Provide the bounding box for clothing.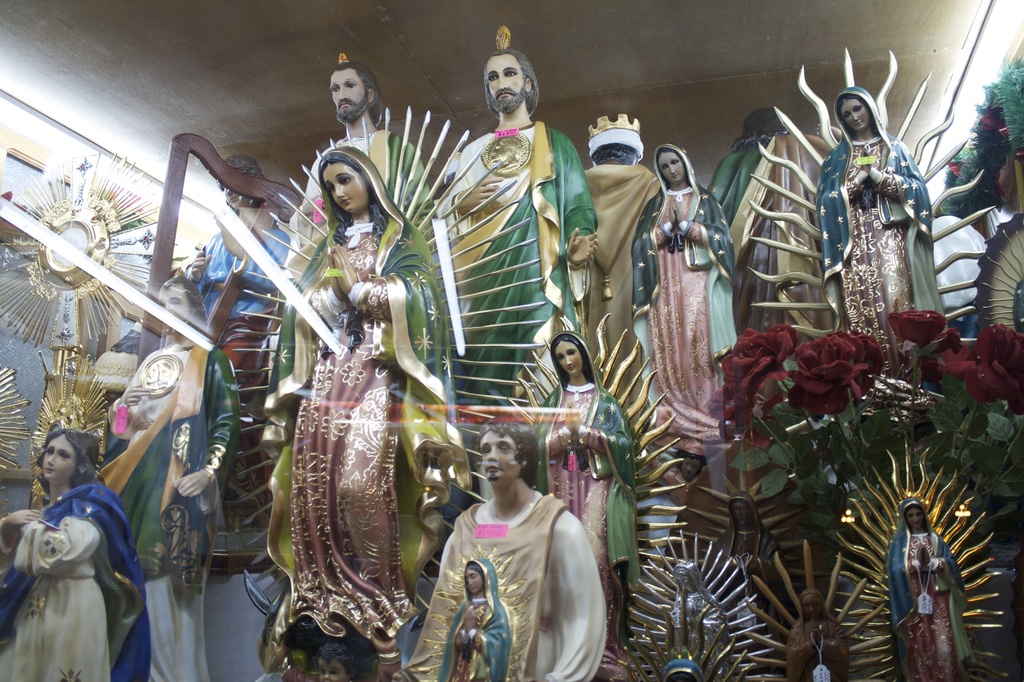
Rect(267, 128, 436, 382).
